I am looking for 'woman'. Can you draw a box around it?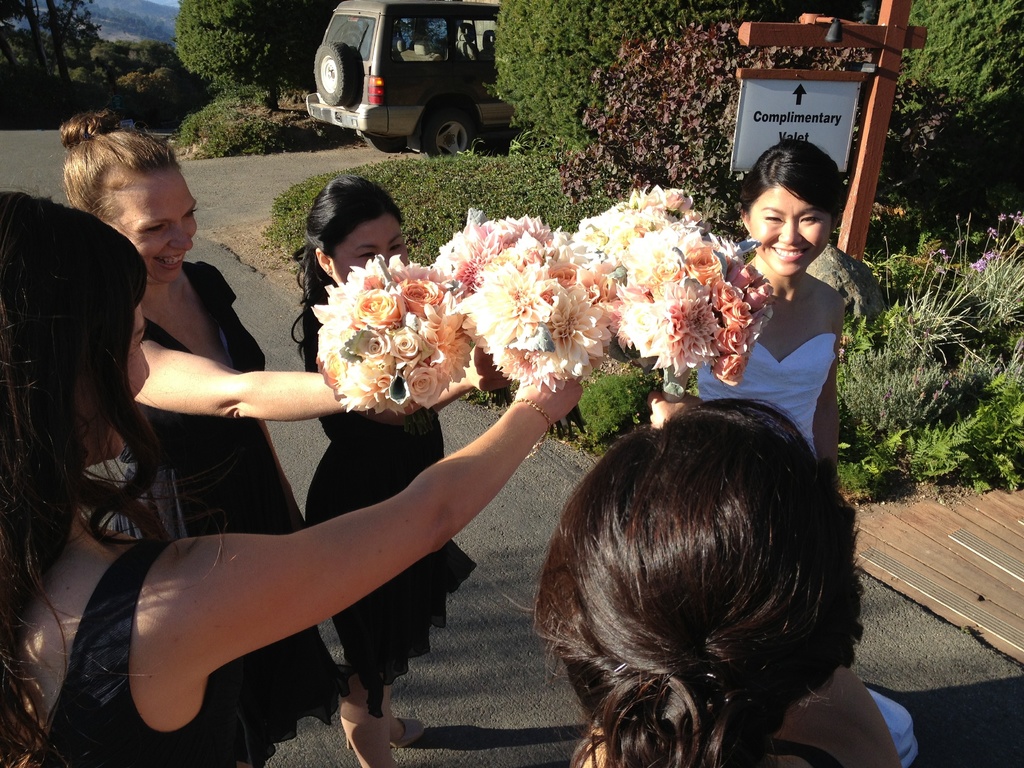
Sure, the bounding box is (x1=55, y1=107, x2=449, y2=767).
